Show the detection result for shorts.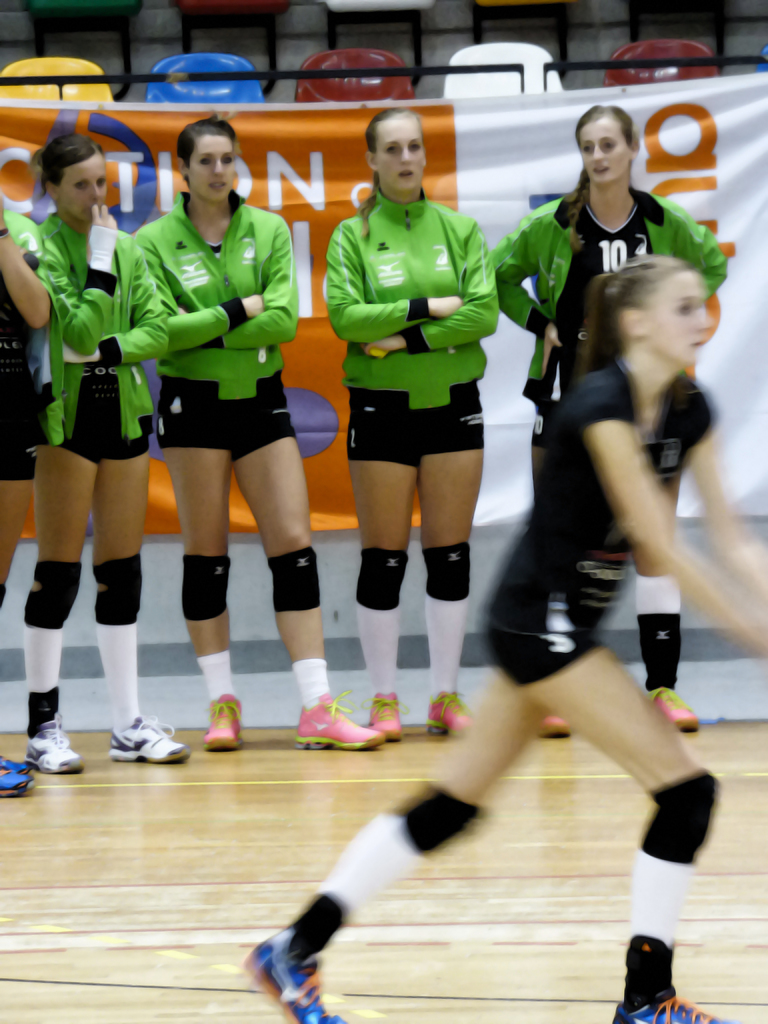
bbox=[476, 580, 632, 686].
